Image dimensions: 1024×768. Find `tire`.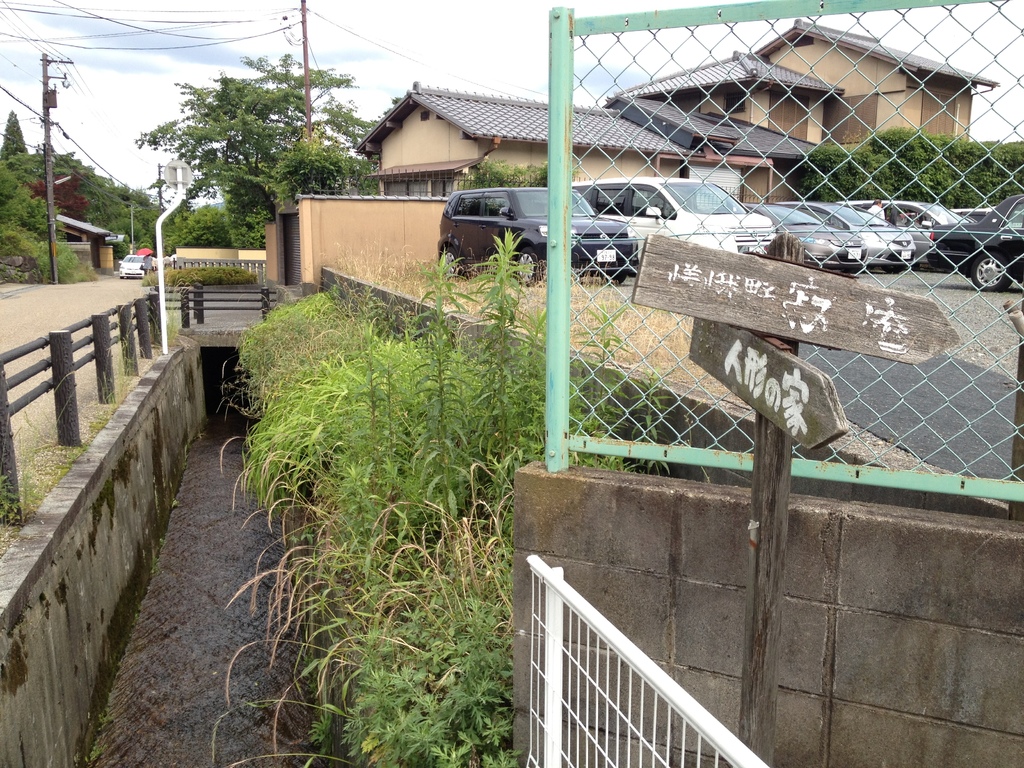
locate(509, 246, 536, 278).
